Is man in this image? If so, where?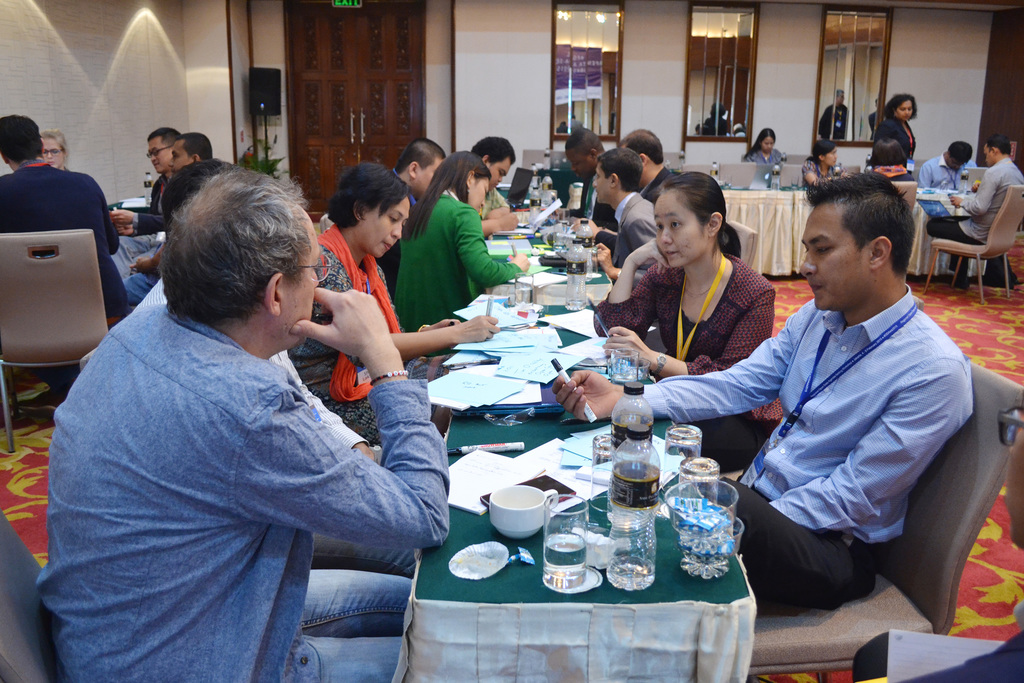
Yes, at (left=578, top=145, right=660, bottom=290).
